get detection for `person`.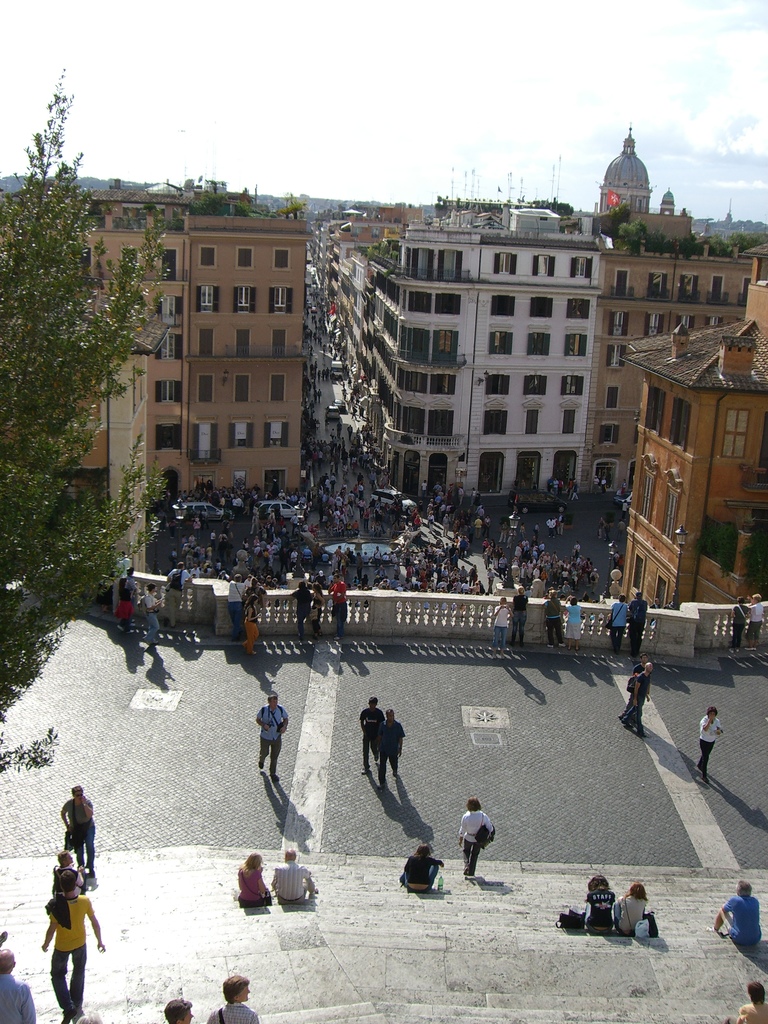
Detection: (745,593,762,657).
